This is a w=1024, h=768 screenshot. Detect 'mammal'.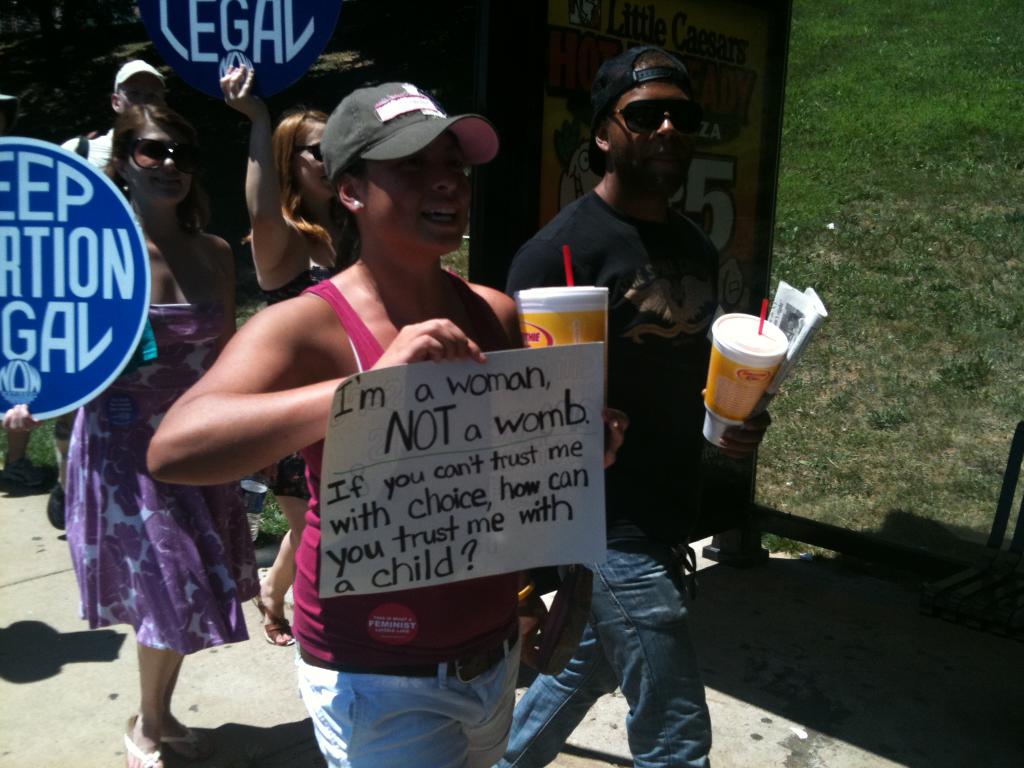
(219,66,358,641).
